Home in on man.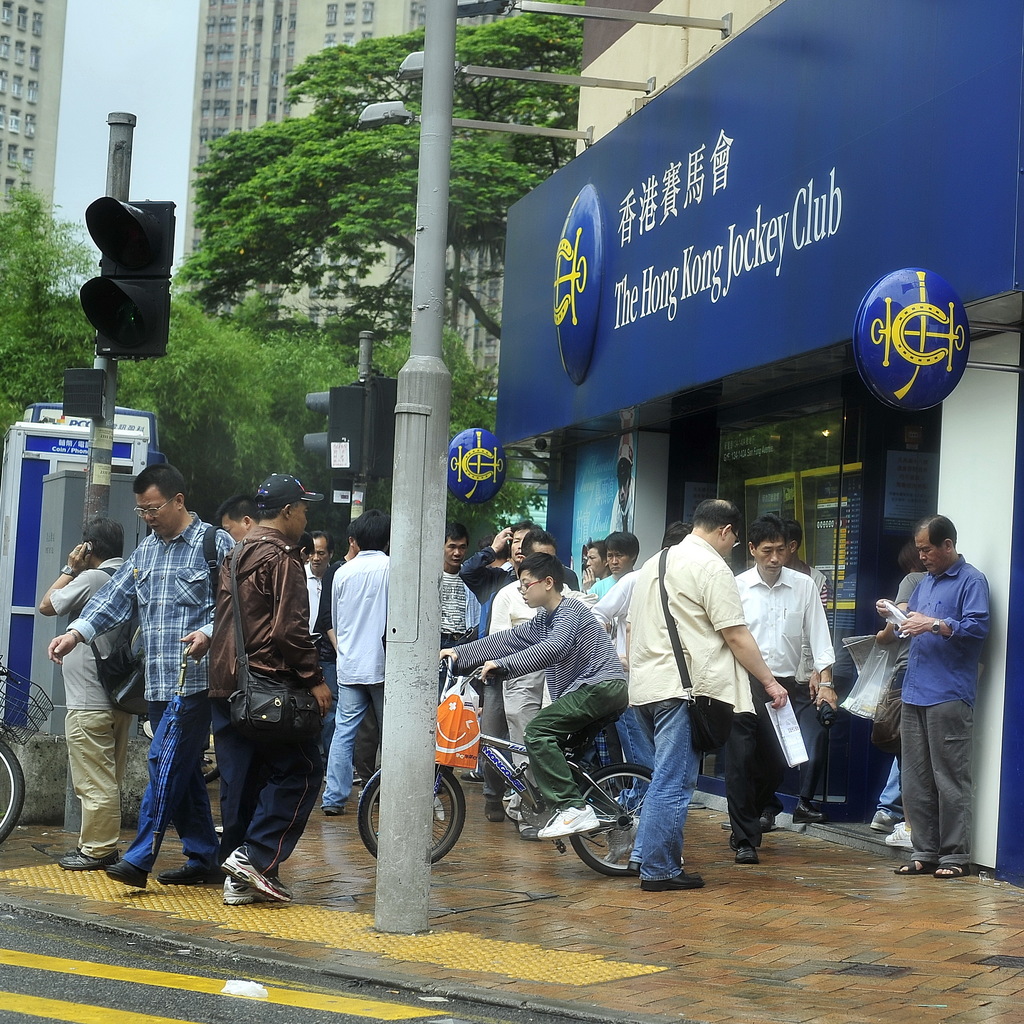
Homed in at crop(218, 495, 264, 541).
